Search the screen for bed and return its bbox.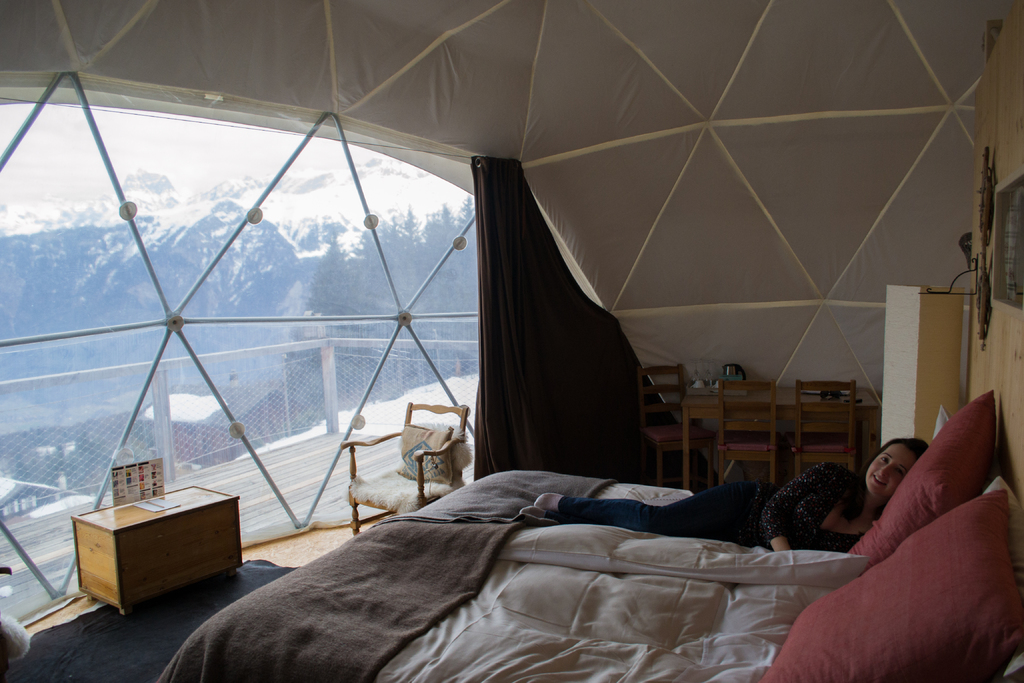
Found: (148, 340, 969, 677).
